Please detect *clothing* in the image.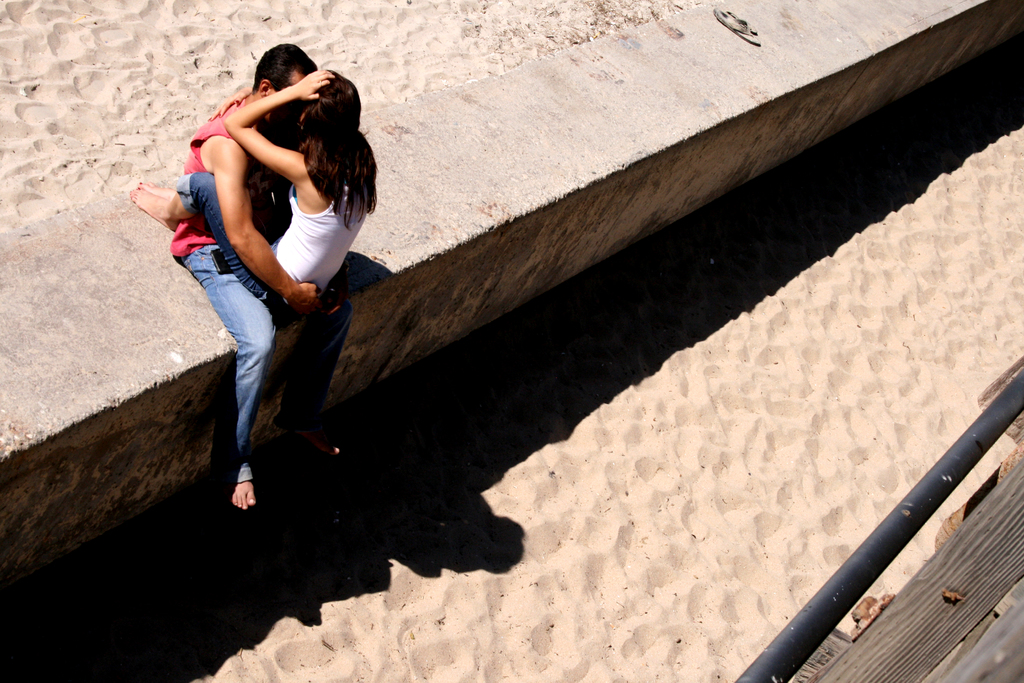
BBox(179, 49, 378, 498).
